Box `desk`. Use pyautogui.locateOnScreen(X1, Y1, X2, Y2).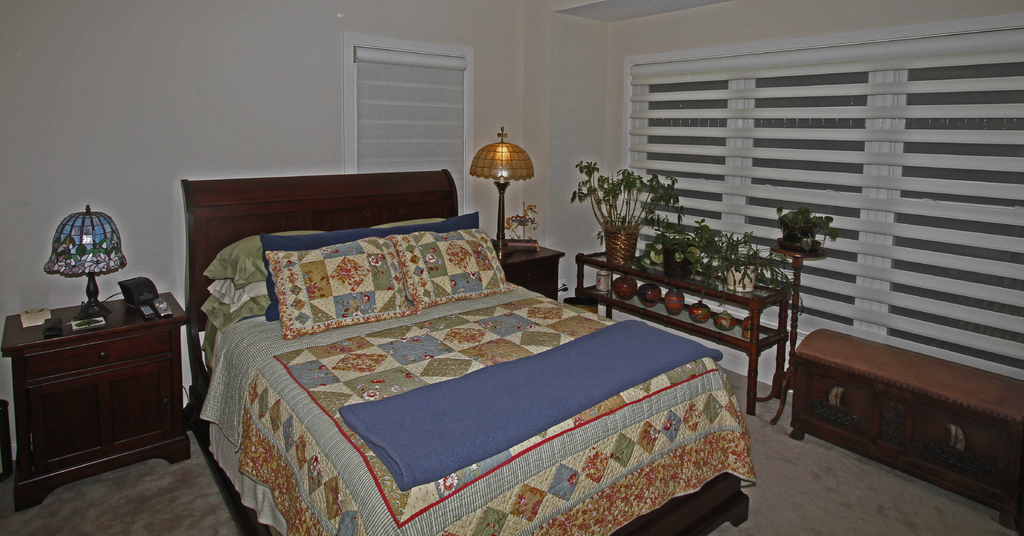
pyautogui.locateOnScreen(769, 321, 1023, 510).
